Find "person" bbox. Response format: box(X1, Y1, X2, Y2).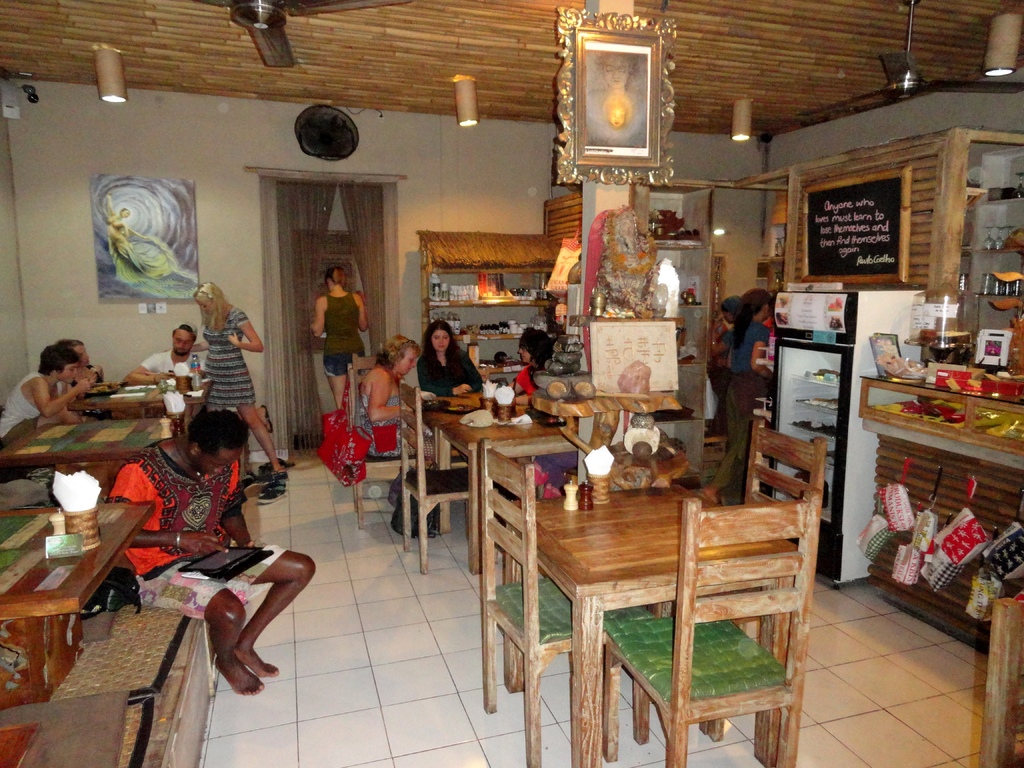
box(353, 335, 437, 463).
